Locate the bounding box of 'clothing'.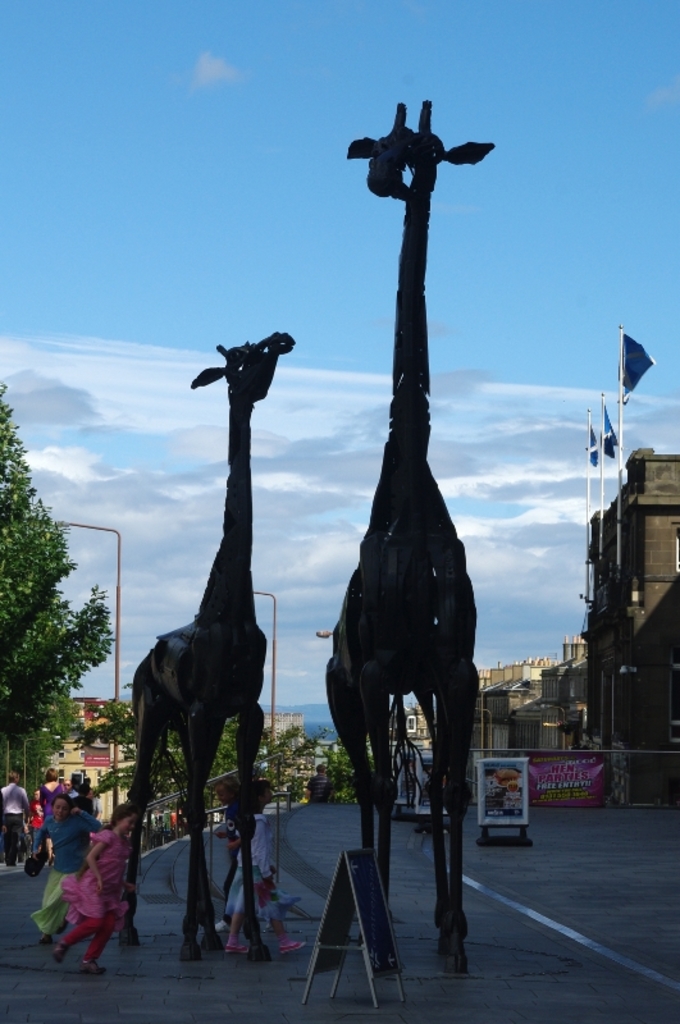
Bounding box: bbox=(37, 801, 99, 931).
